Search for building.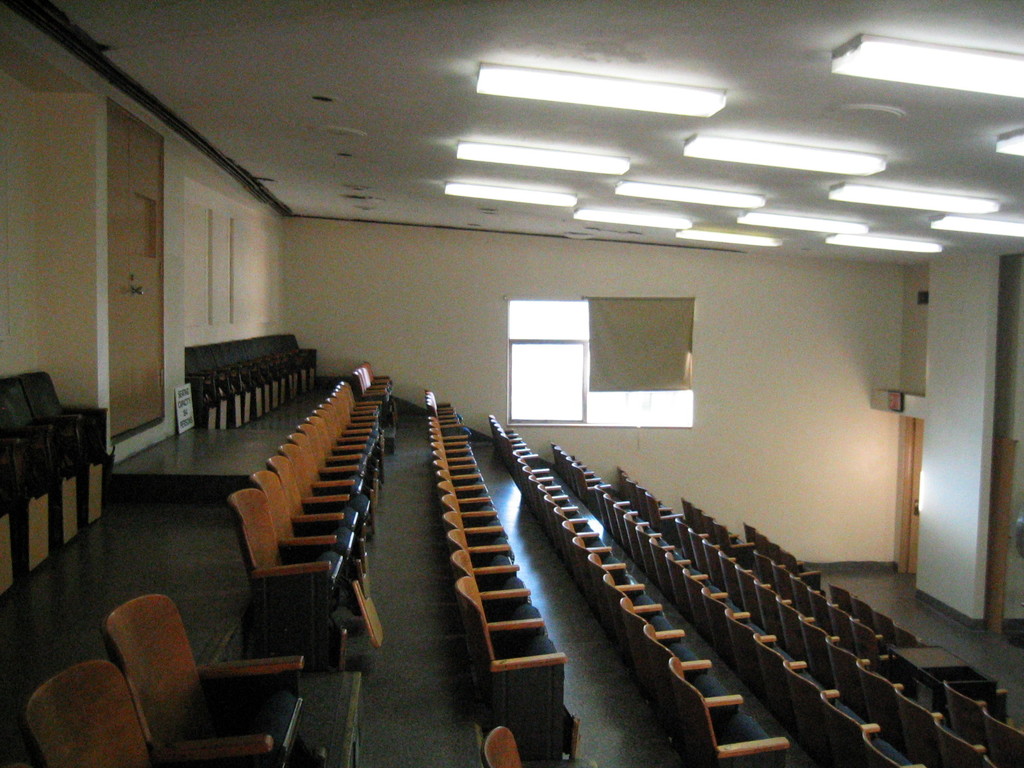
Found at detection(0, 6, 1016, 760).
